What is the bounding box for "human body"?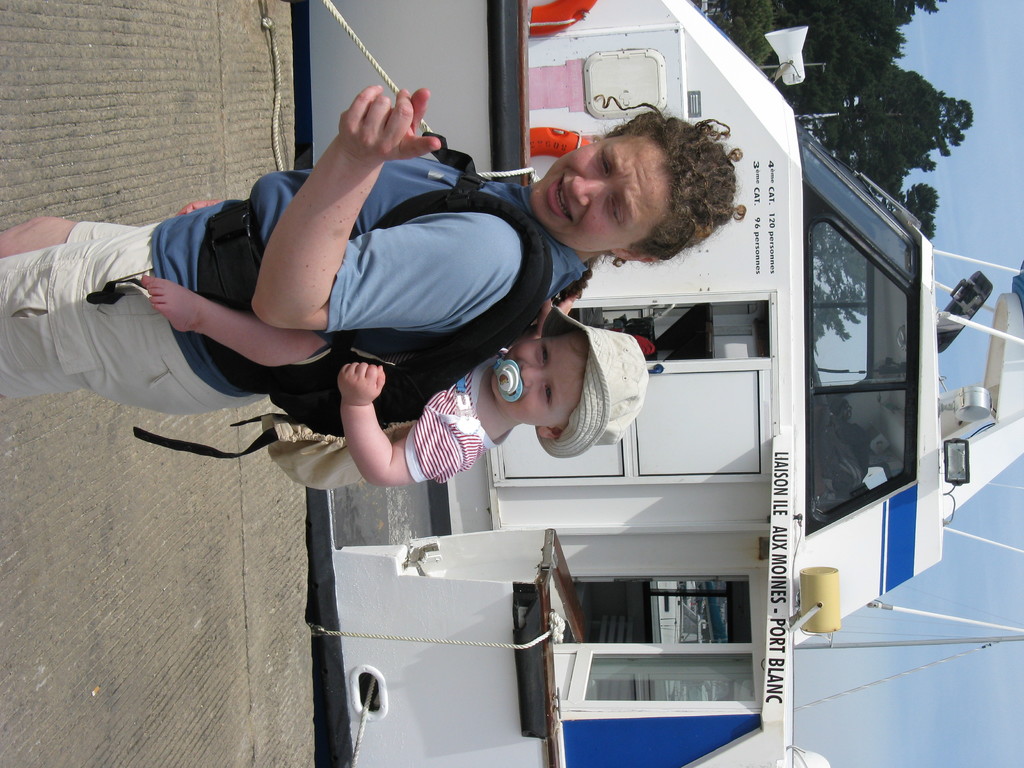
detection(0, 86, 742, 422).
